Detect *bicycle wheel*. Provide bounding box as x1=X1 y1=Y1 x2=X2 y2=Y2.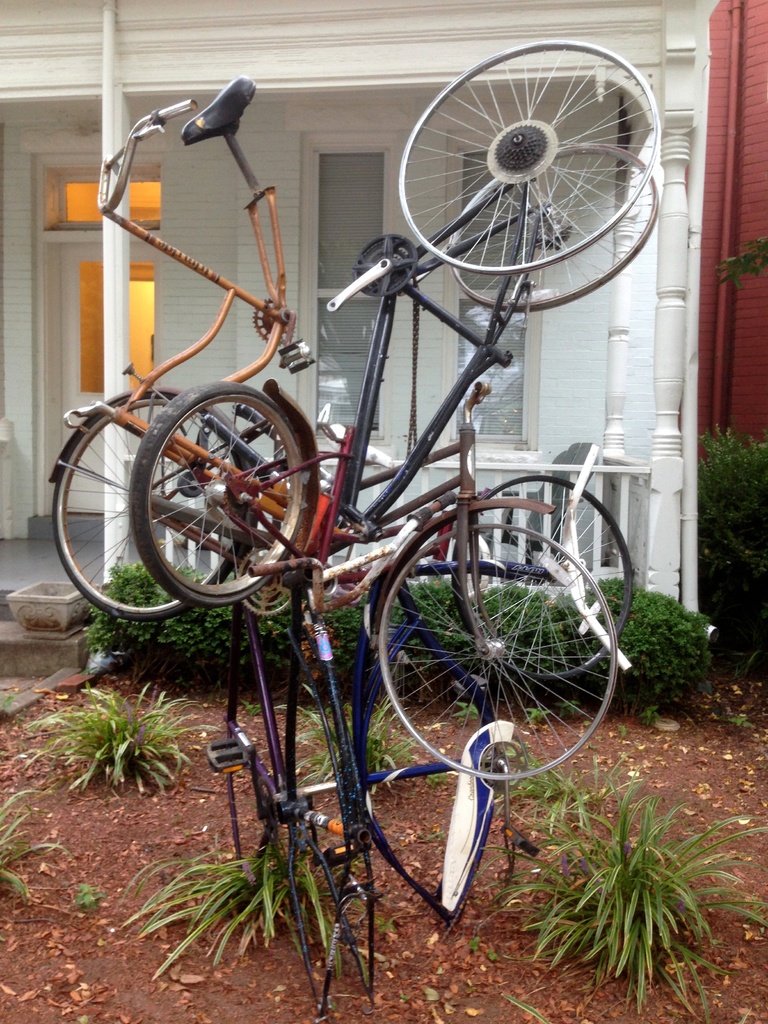
x1=453 y1=475 x2=634 y2=683.
